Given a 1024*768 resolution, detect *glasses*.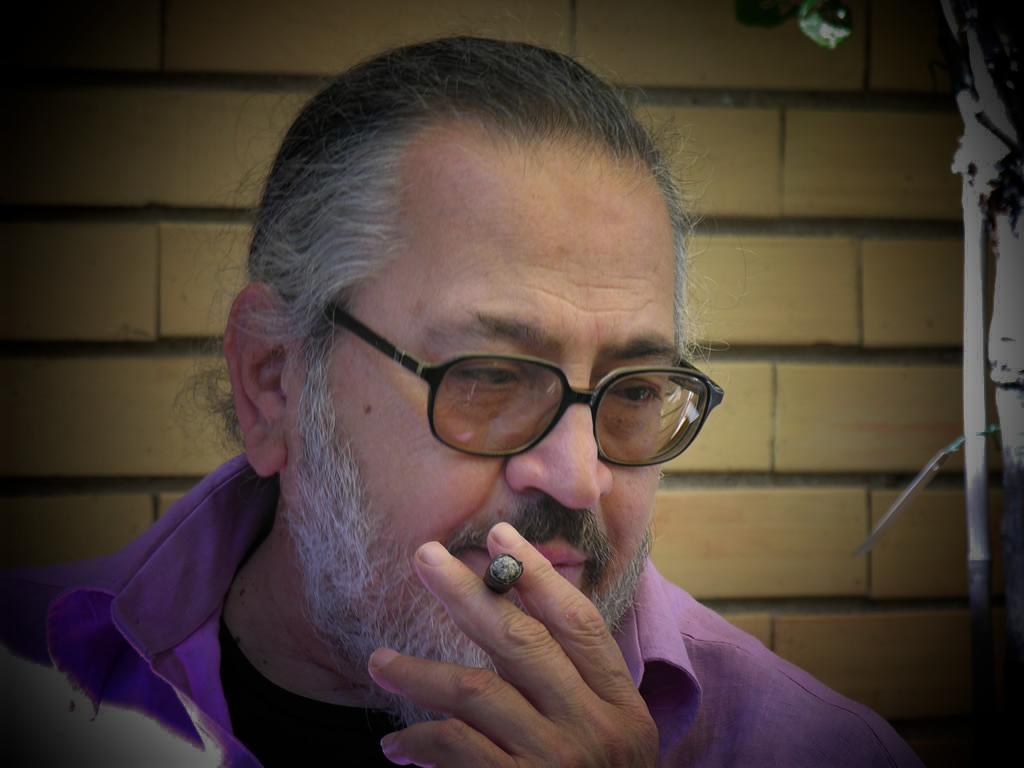
l=289, t=323, r=724, b=474.
